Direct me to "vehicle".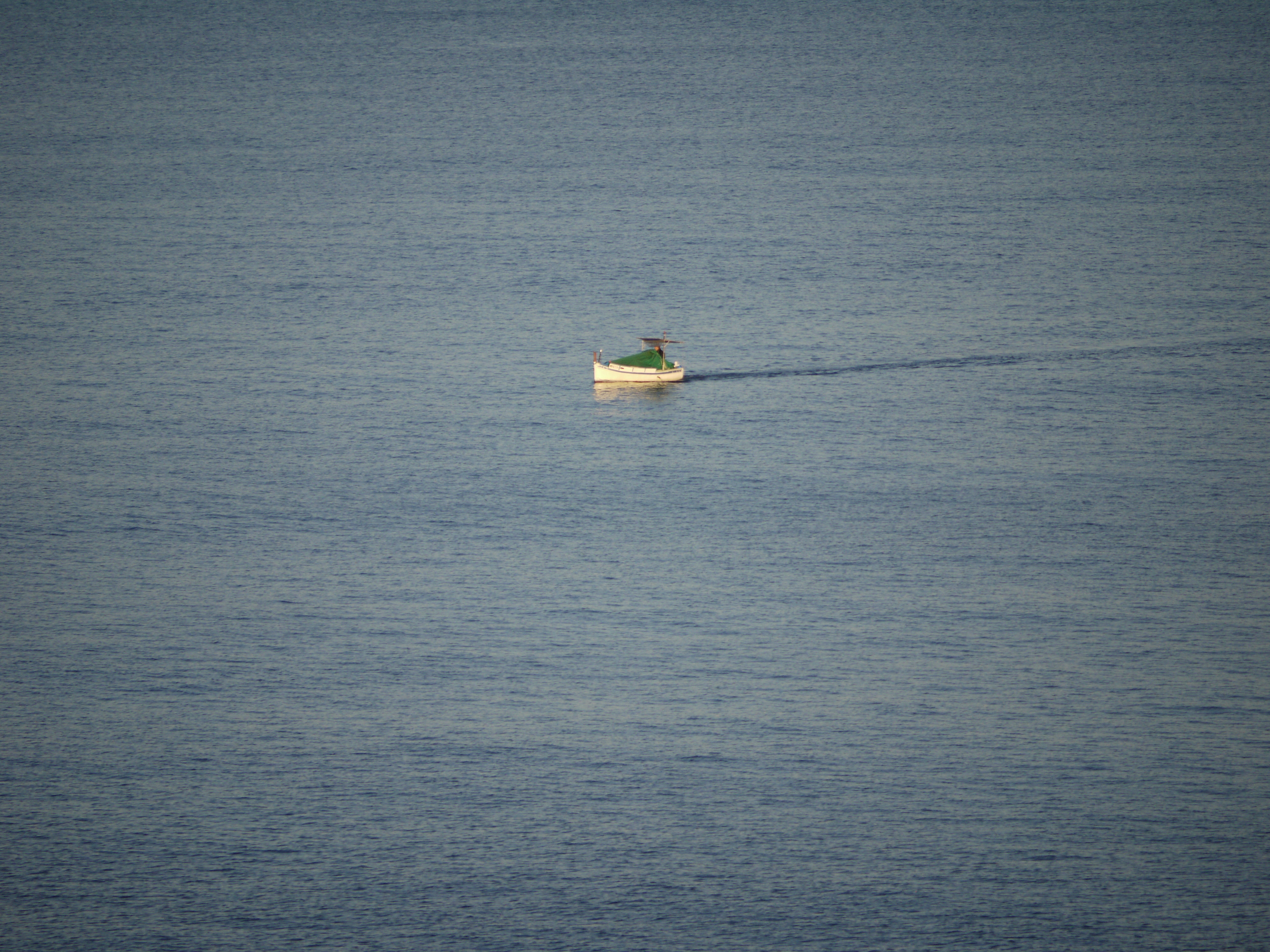
Direction: box=[185, 102, 220, 127].
